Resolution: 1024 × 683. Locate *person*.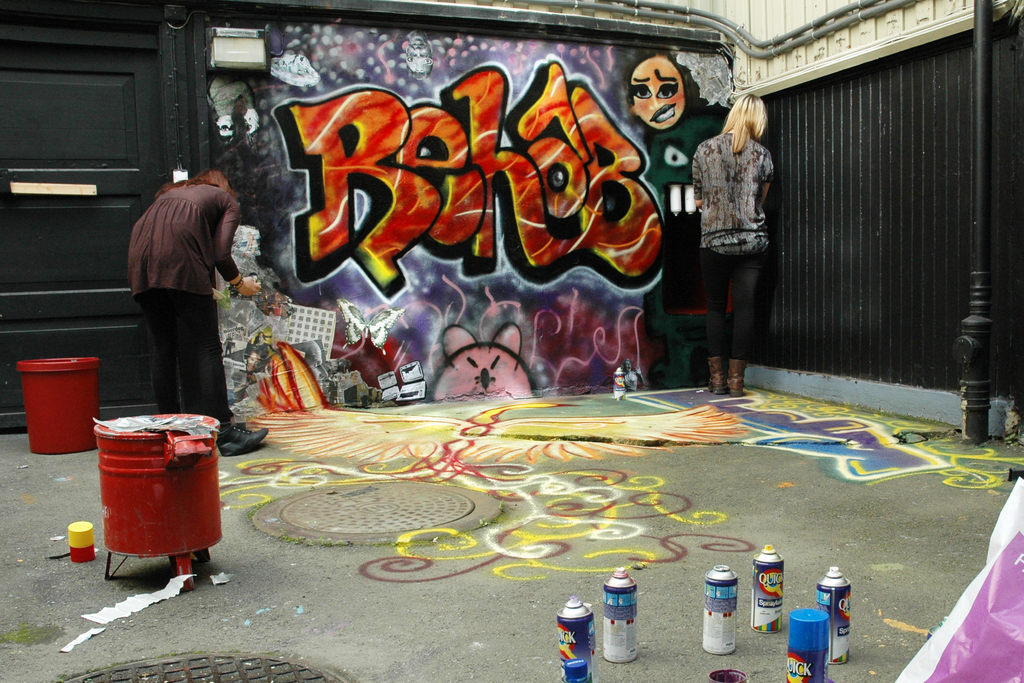
x1=689, y1=94, x2=772, y2=399.
